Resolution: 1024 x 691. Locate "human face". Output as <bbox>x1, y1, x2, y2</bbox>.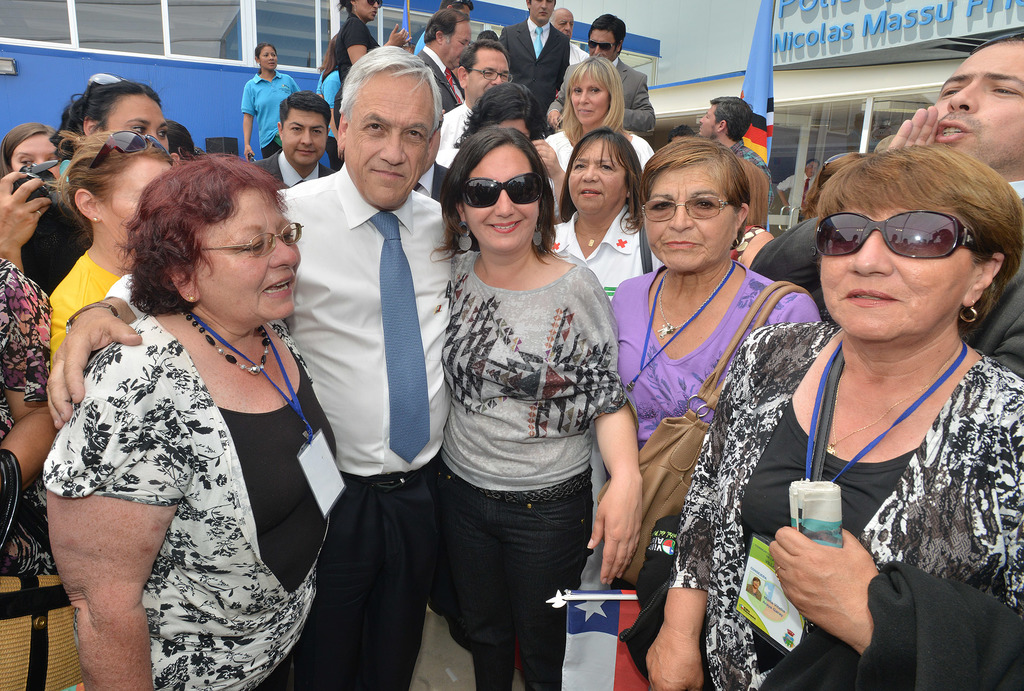
<bbox>197, 182, 301, 321</bbox>.
